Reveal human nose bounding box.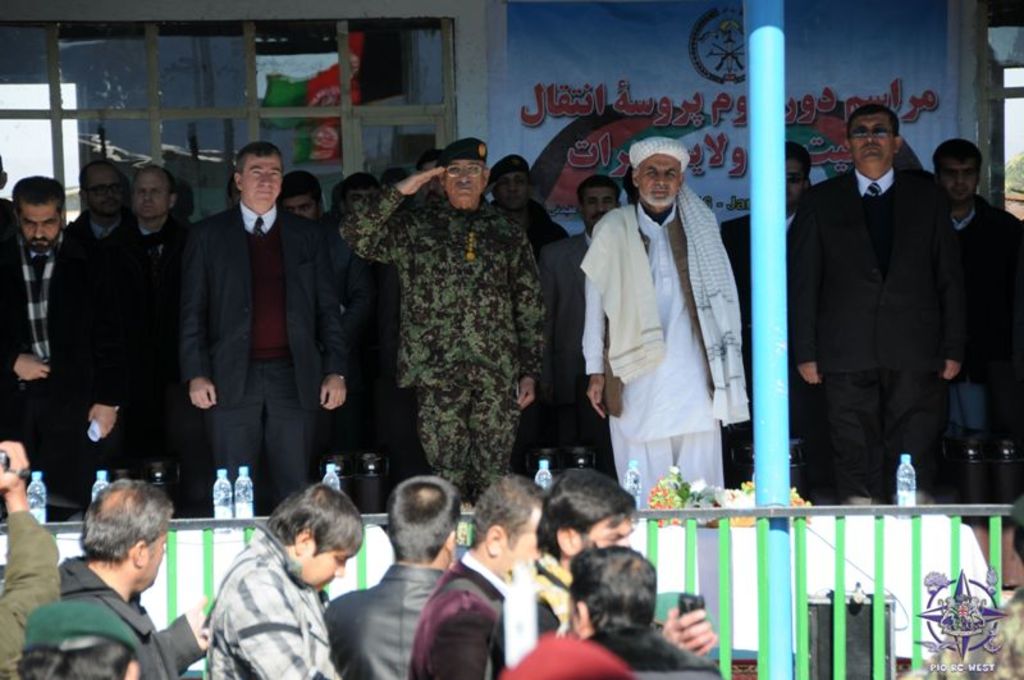
Revealed: 659:170:672:187.
